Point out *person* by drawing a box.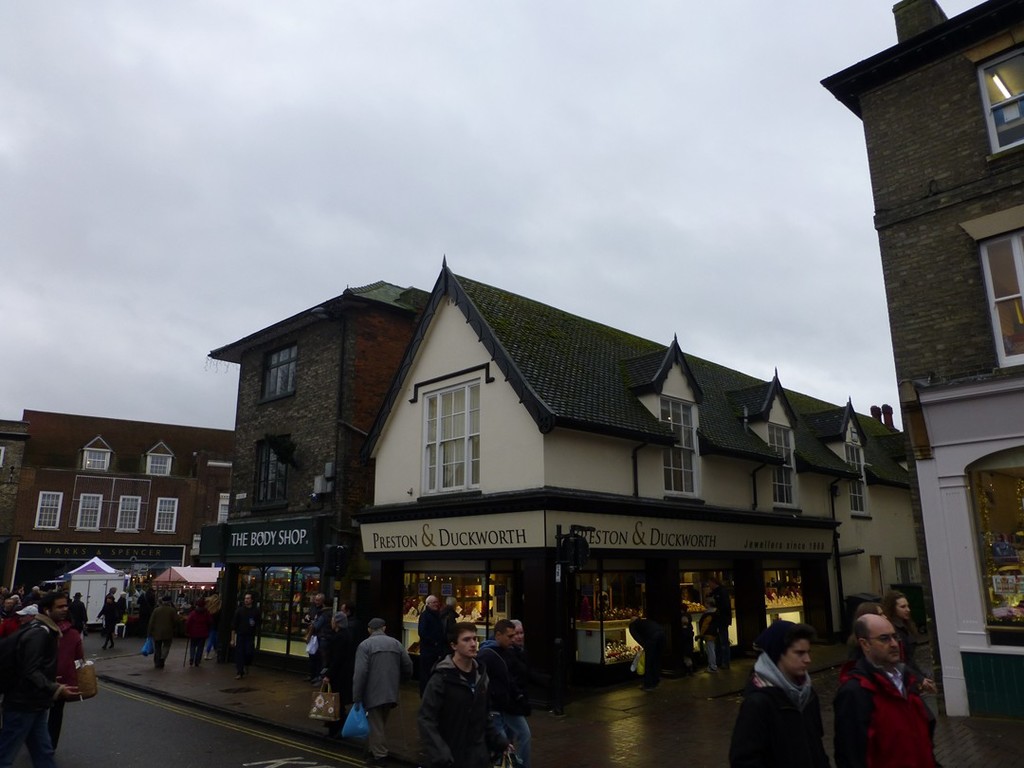
box(7, 587, 68, 767).
